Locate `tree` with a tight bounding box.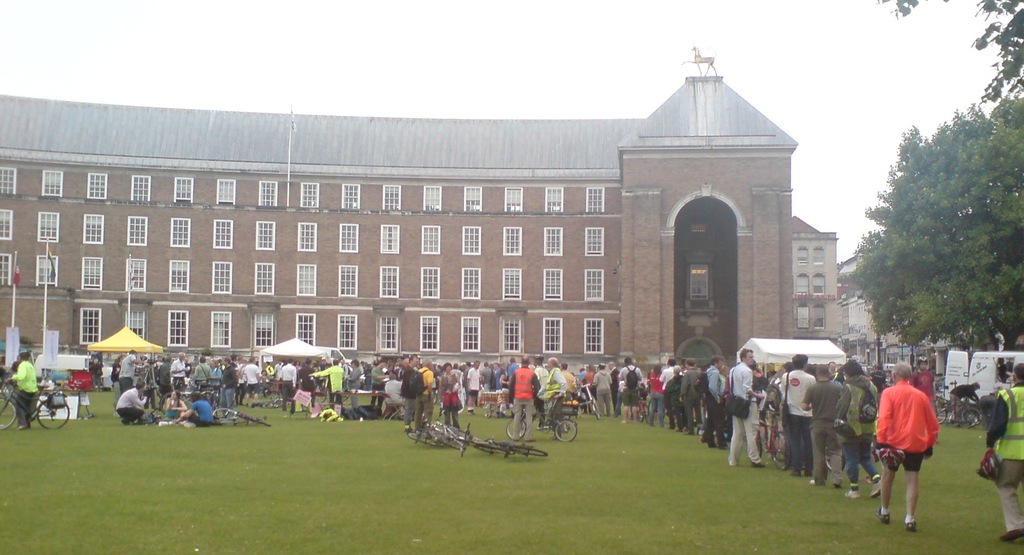
[x1=862, y1=108, x2=1008, y2=372].
